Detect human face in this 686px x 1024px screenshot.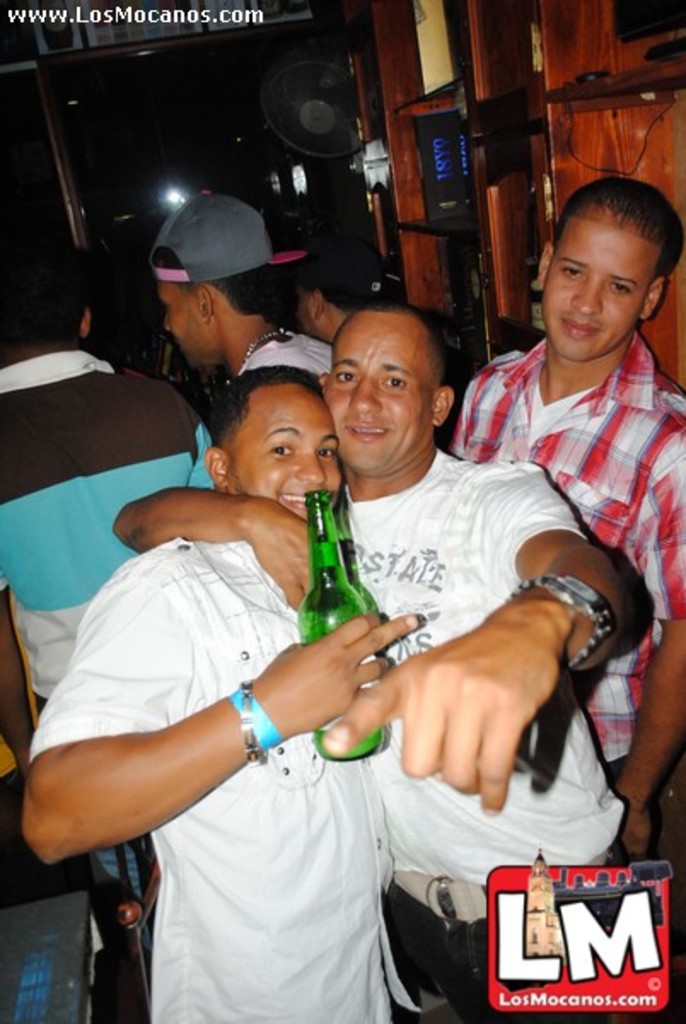
Detection: bbox(324, 309, 433, 474).
